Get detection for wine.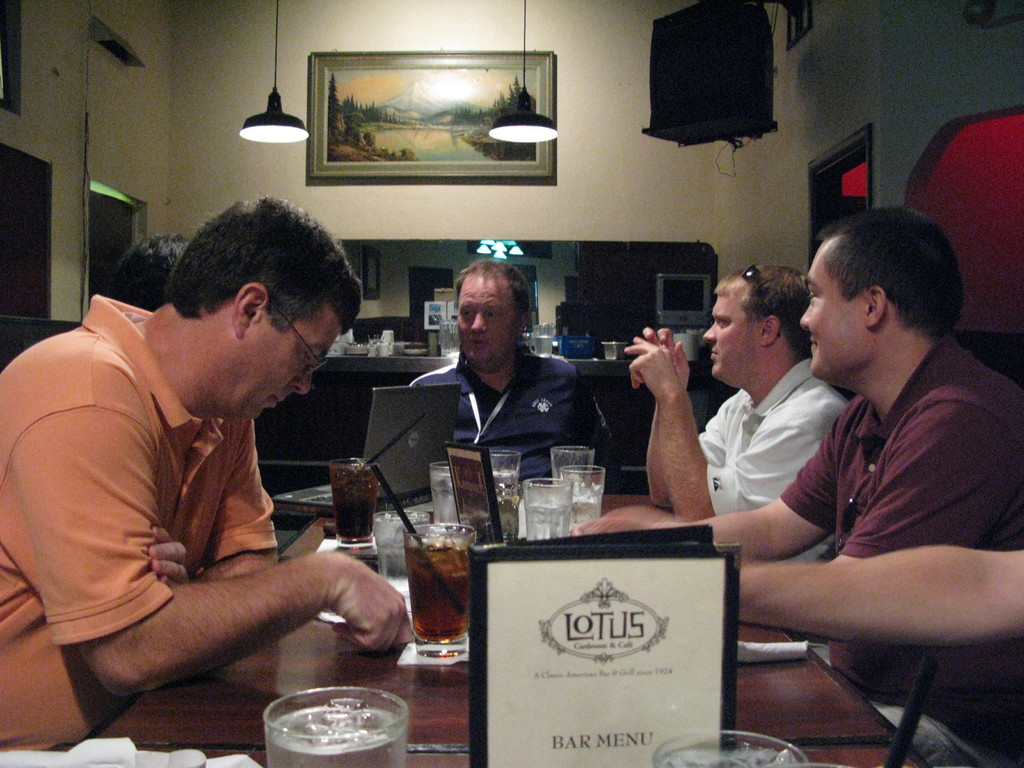
Detection: Rect(407, 537, 469, 648).
